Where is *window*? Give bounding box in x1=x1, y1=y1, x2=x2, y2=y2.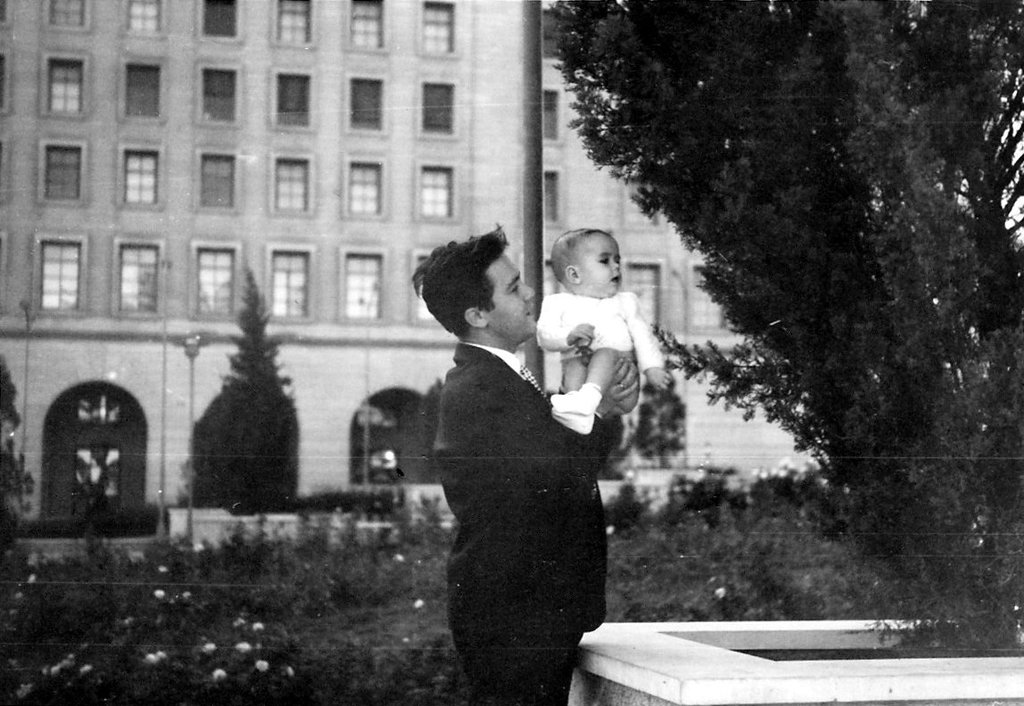
x1=337, y1=244, x2=390, y2=321.
